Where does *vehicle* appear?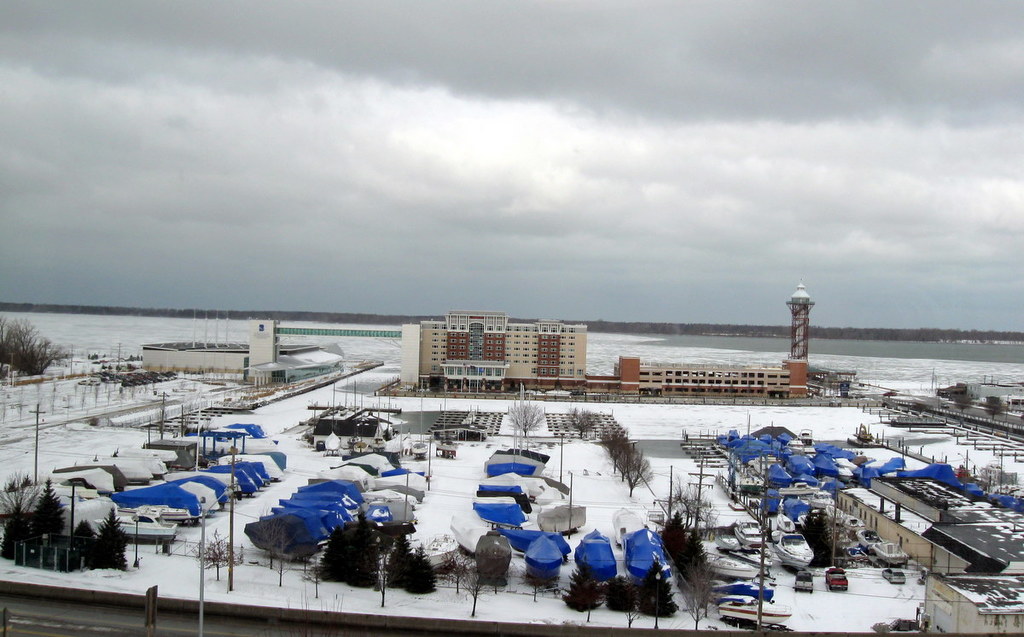
Appears at bbox=(475, 532, 512, 581).
